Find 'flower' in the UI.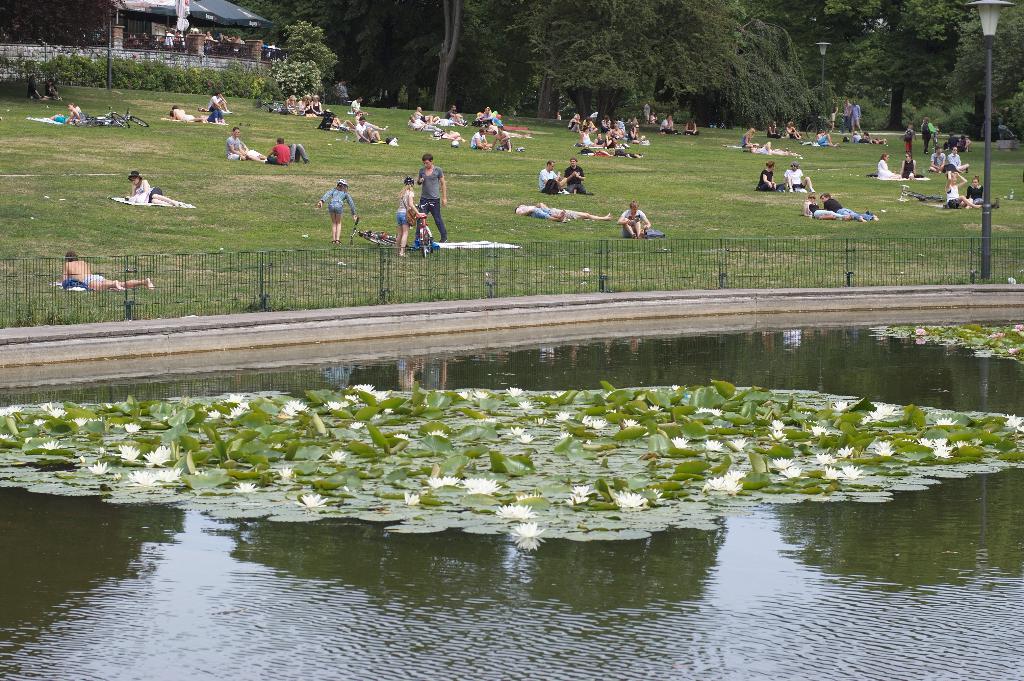
UI element at {"x1": 1009, "y1": 347, "x2": 1020, "y2": 357}.
